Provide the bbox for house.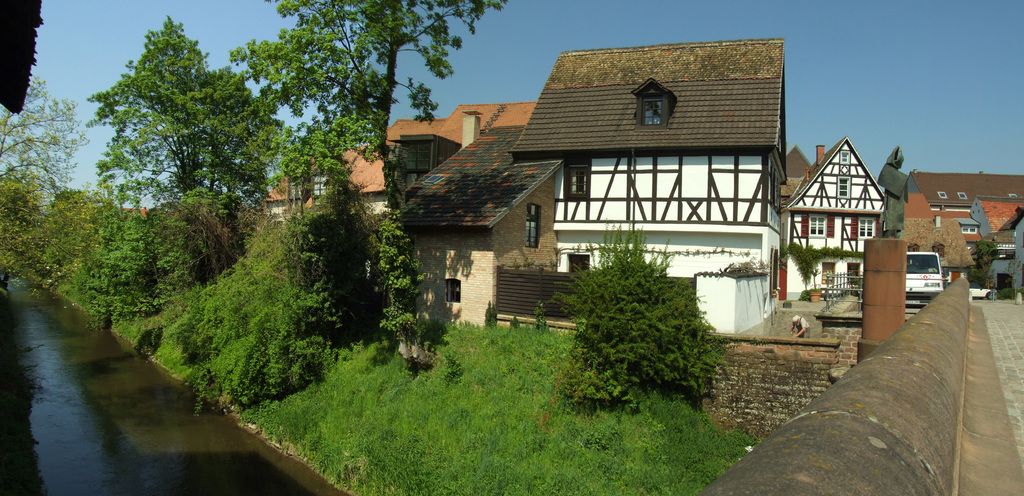
392,122,564,324.
